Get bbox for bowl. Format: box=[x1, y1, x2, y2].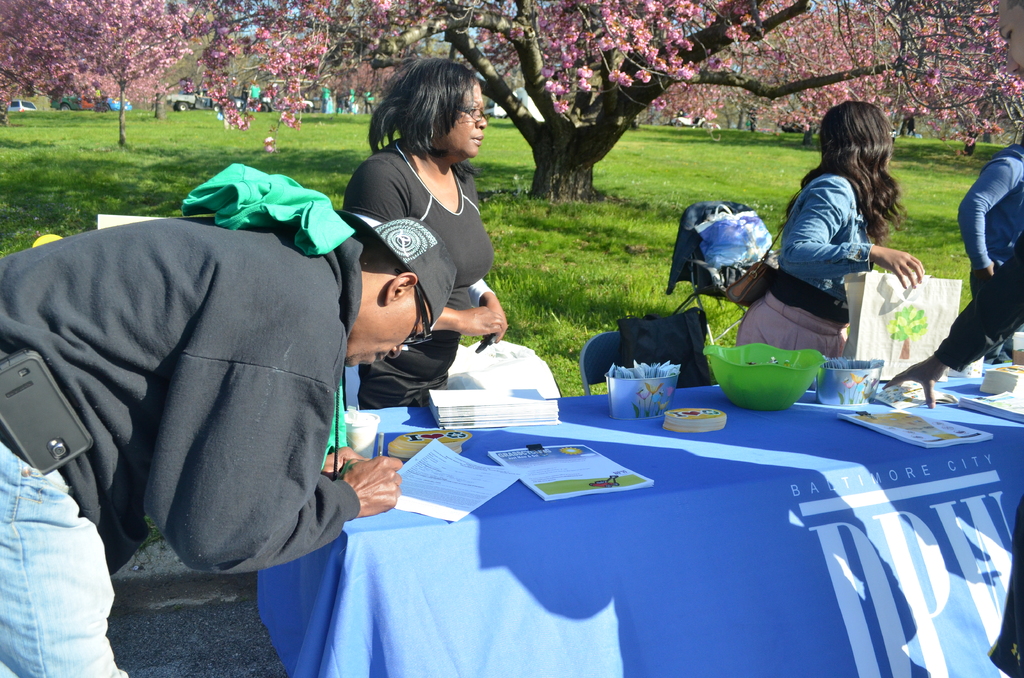
box=[705, 340, 827, 412].
